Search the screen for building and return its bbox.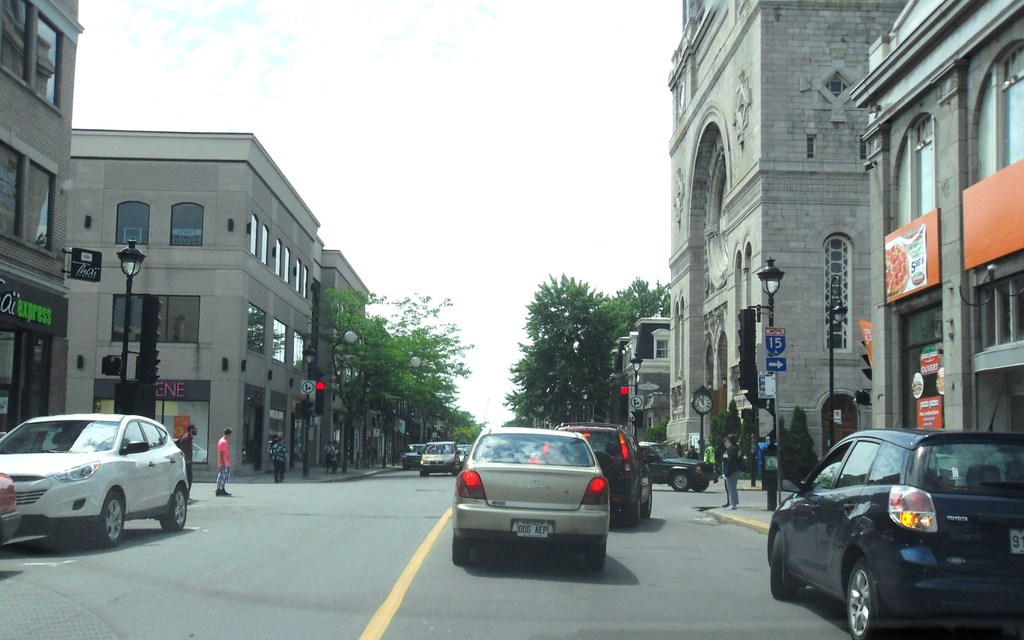
Found: (844,0,1023,458).
